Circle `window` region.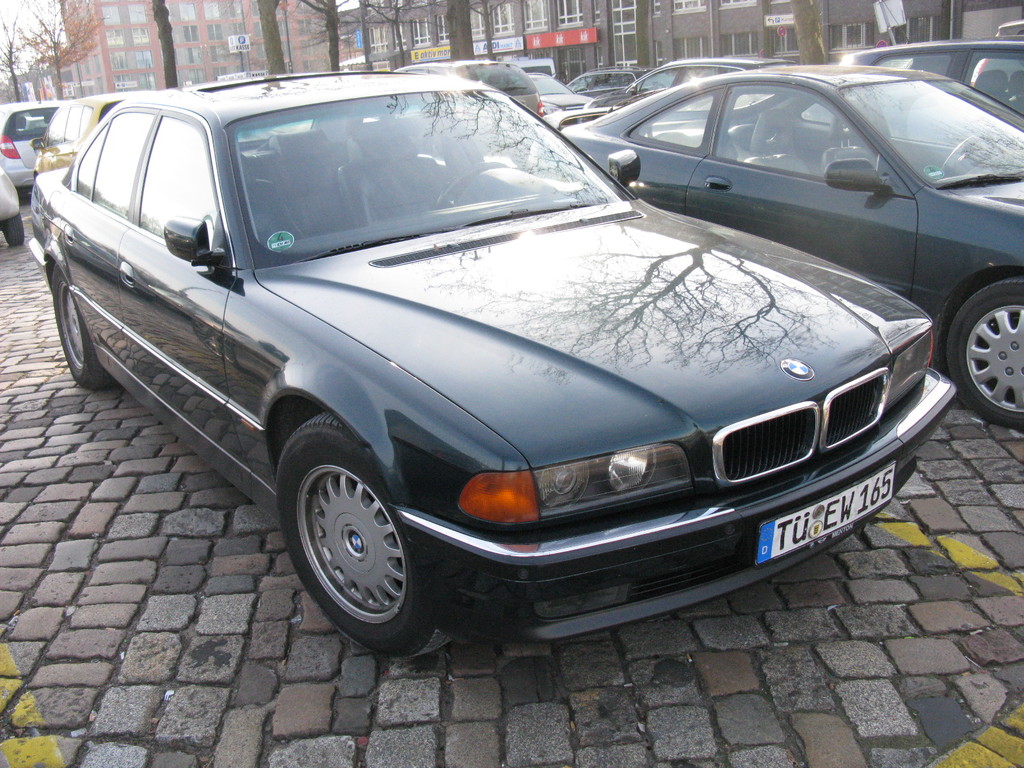
Region: <bbox>273, 0, 288, 18</bbox>.
